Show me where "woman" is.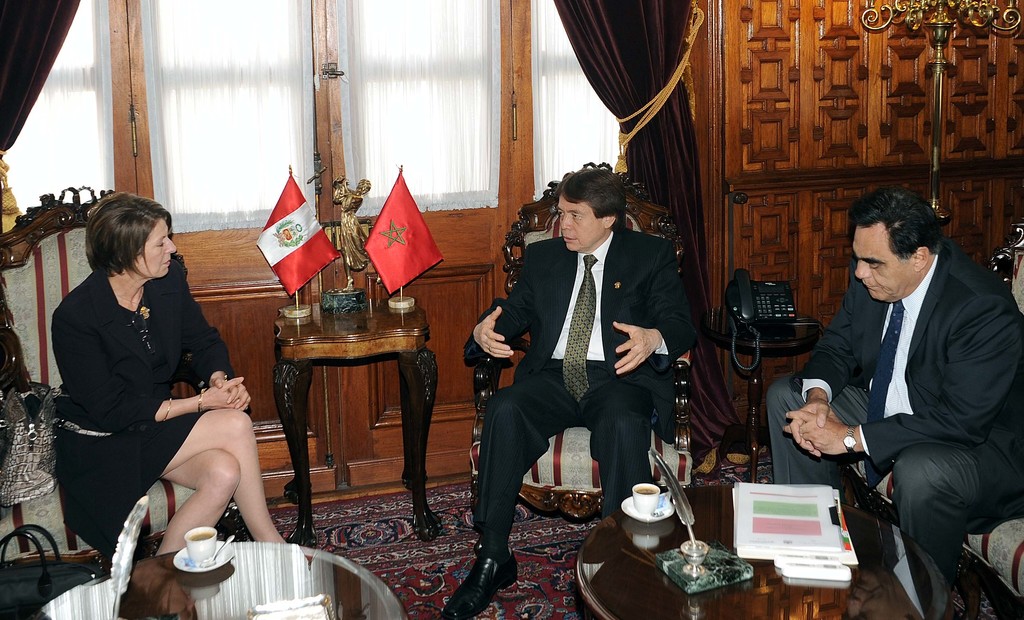
"woman" is at 50 184 231 591.
